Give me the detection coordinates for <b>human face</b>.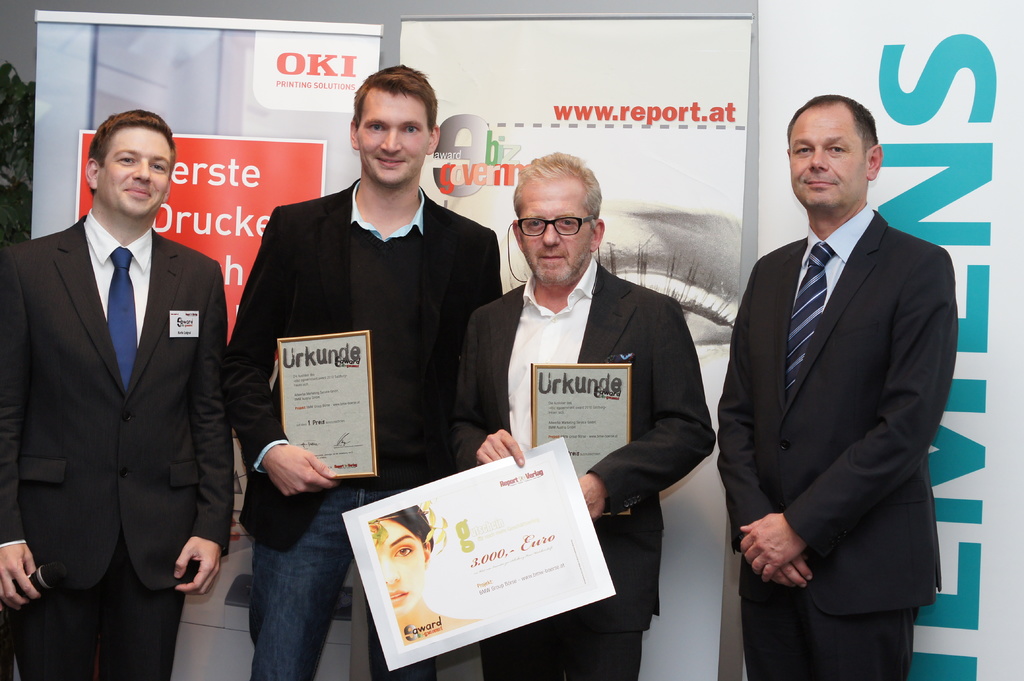
<bbox>99, 125, 172, 214</bbox>.
